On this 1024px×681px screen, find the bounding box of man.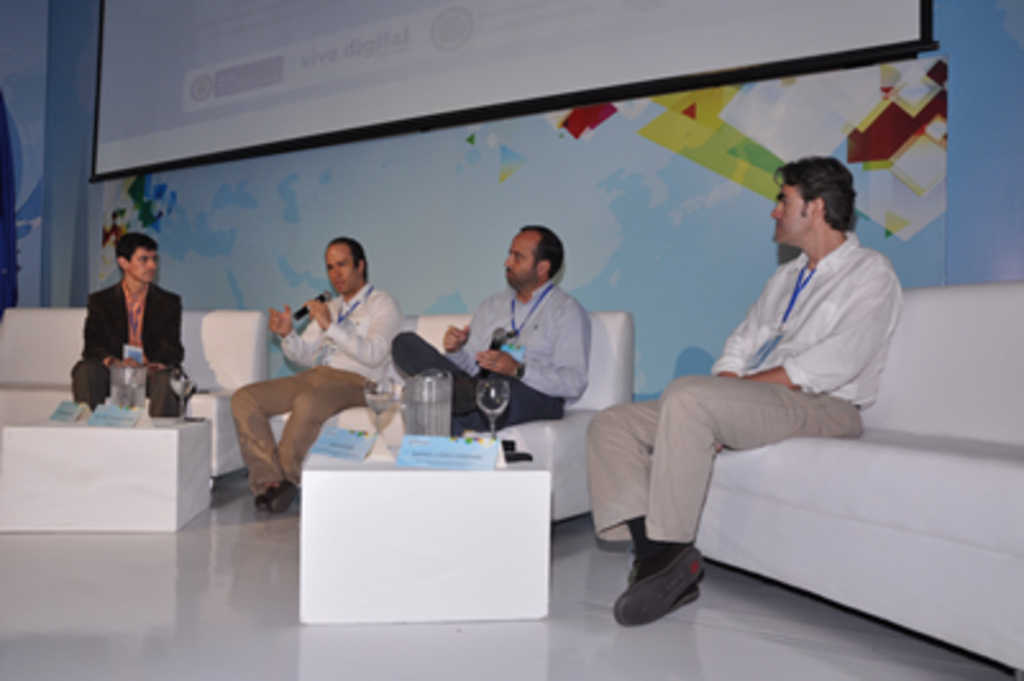
Bounding box: {"x1": 581, "y1": 154, "x2": 904, "y2": 622}.
